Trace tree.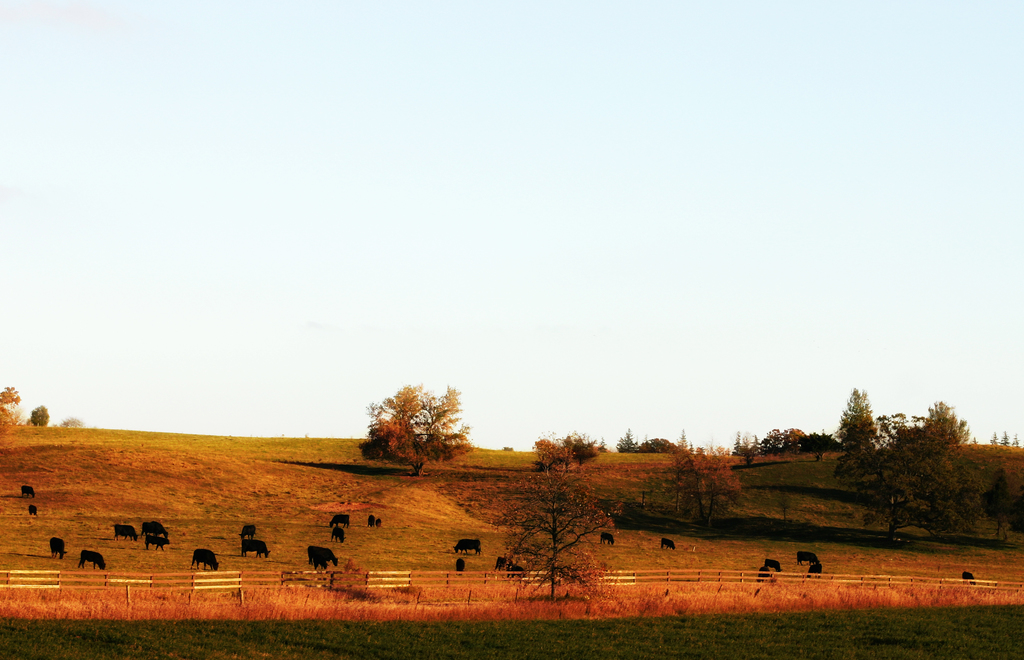
Traced to [563,426,592,460].
